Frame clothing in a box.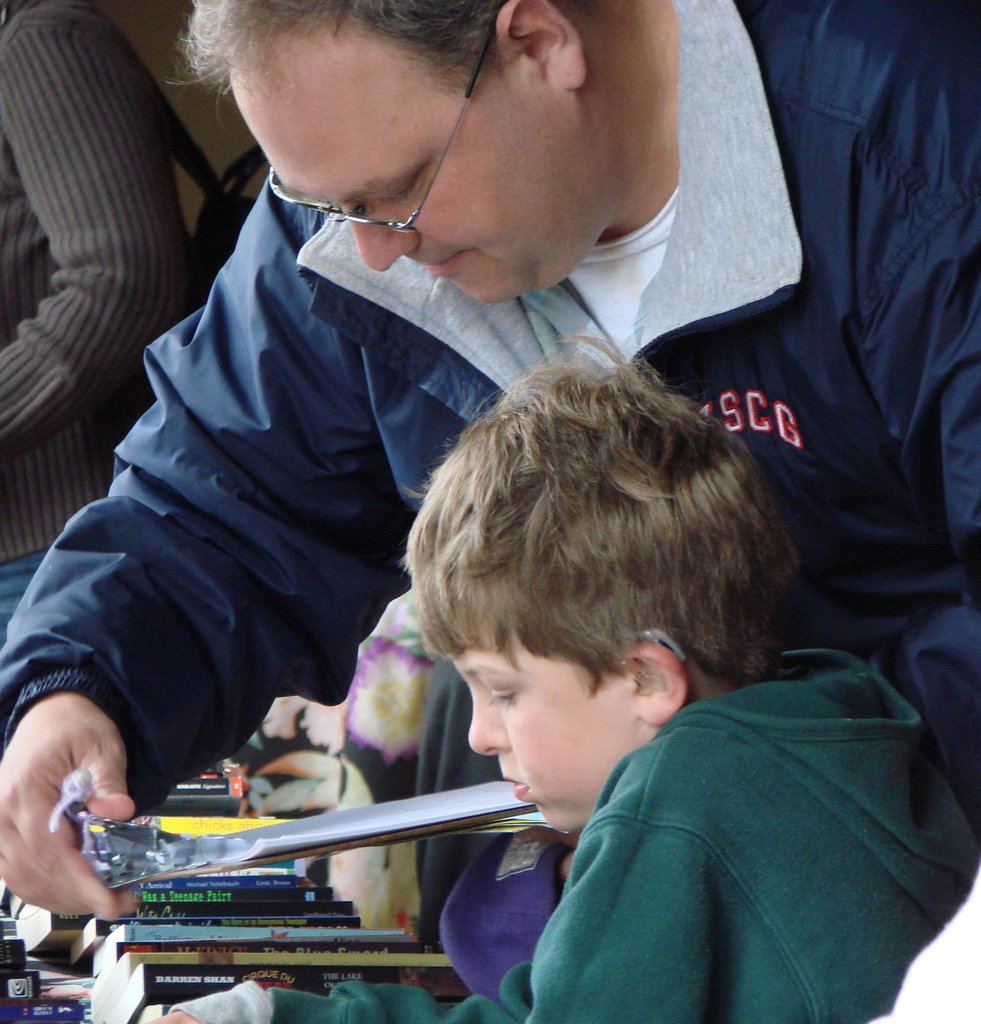
(left=360, top=601, right=954, bottom=1023).
